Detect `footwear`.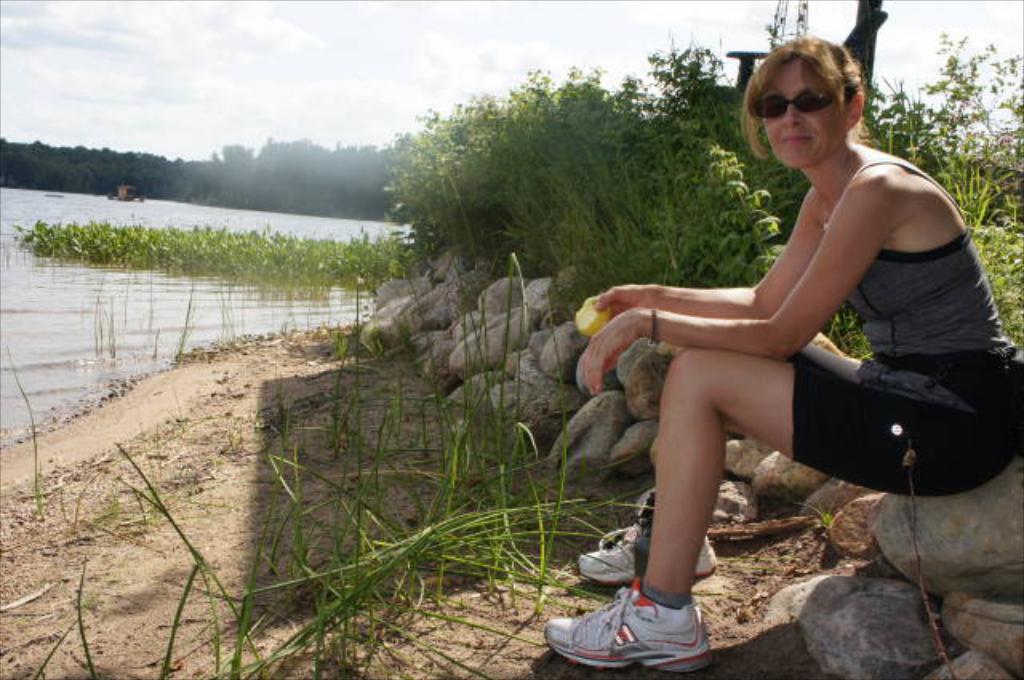
Detected at 562/584/726/669.
